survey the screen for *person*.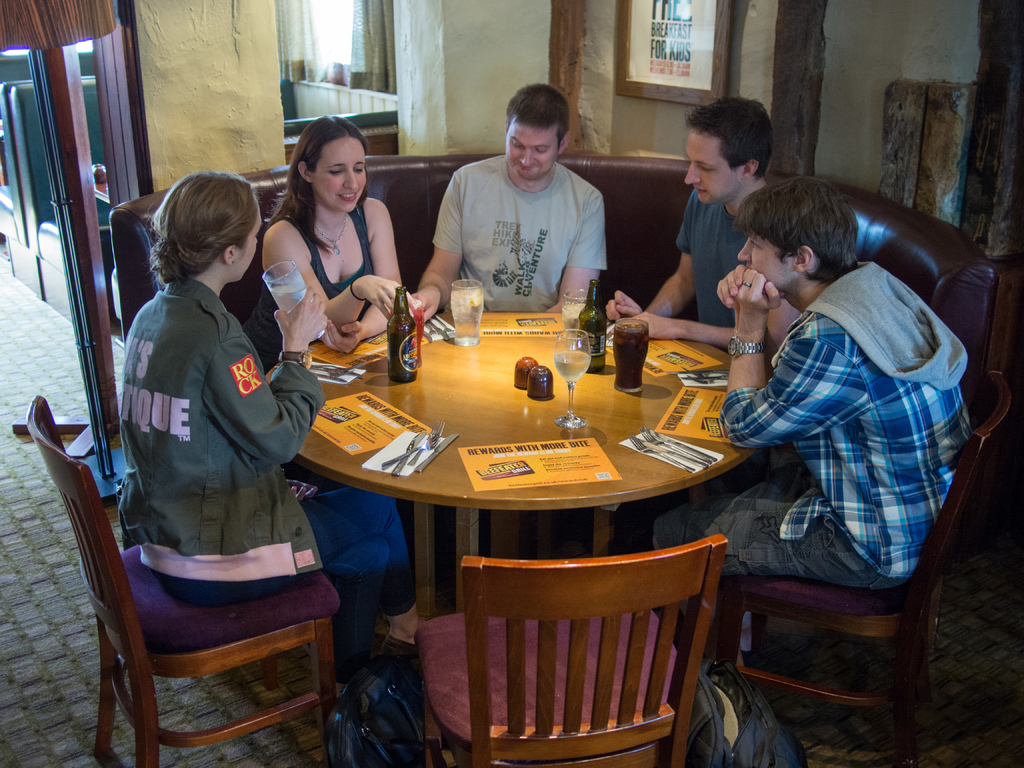
Survey found: locate(608, 99, 773, 344).
